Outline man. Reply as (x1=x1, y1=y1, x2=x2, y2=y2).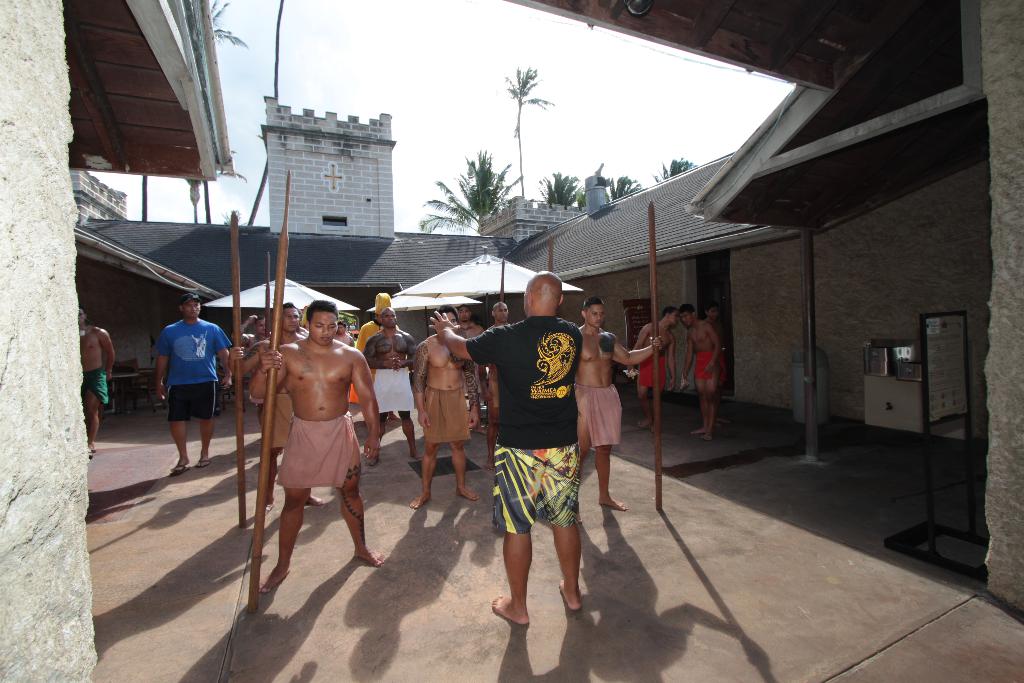
(x1=680, y1=301, x2=724, y2=442).
